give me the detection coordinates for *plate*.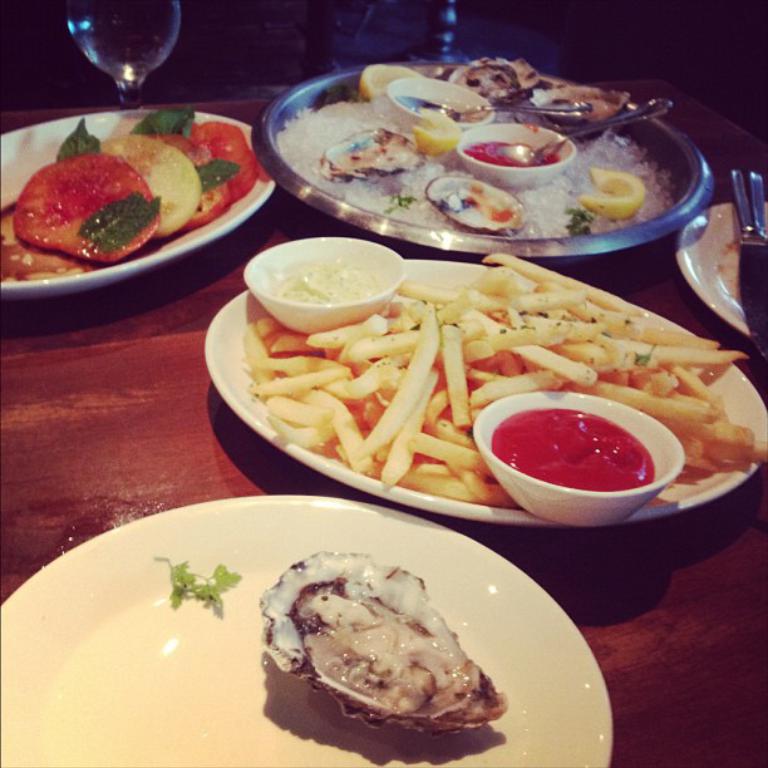
<region>250, 59, 714, 252</region>.
